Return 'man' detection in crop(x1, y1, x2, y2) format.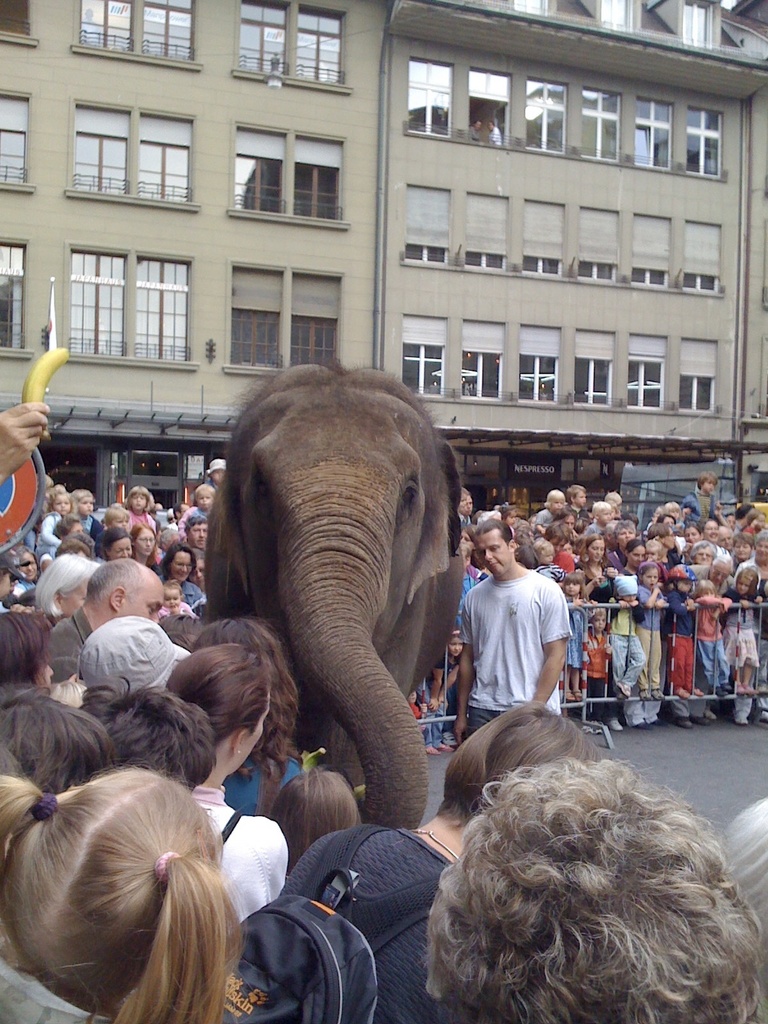
crop(54, 555, 180, 687).
